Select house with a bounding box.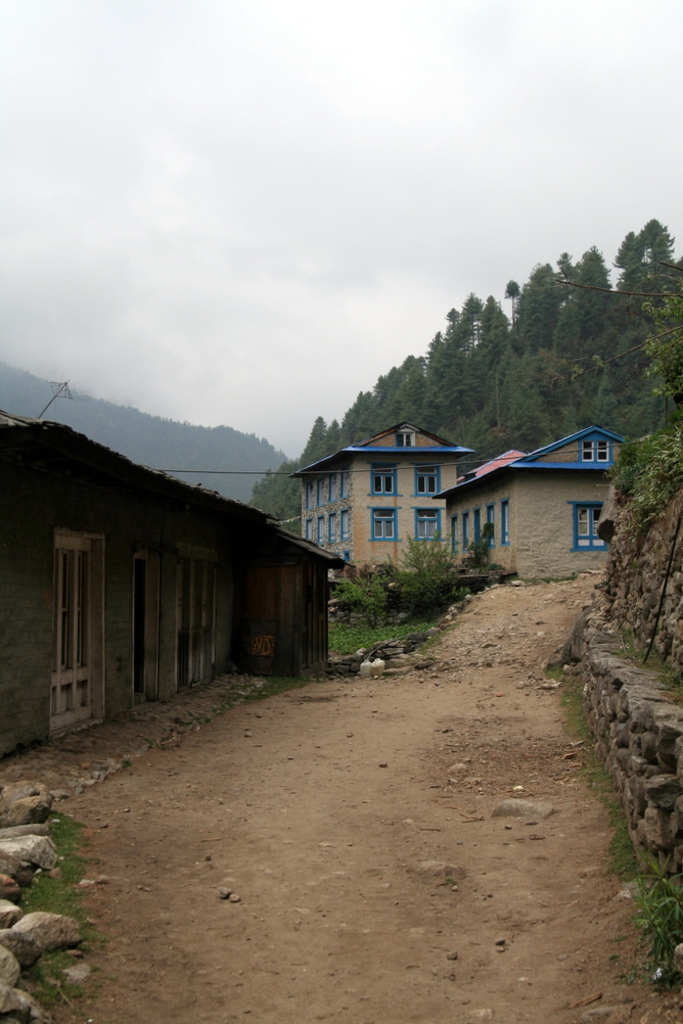
BBox(429, 426, 632, 577).
